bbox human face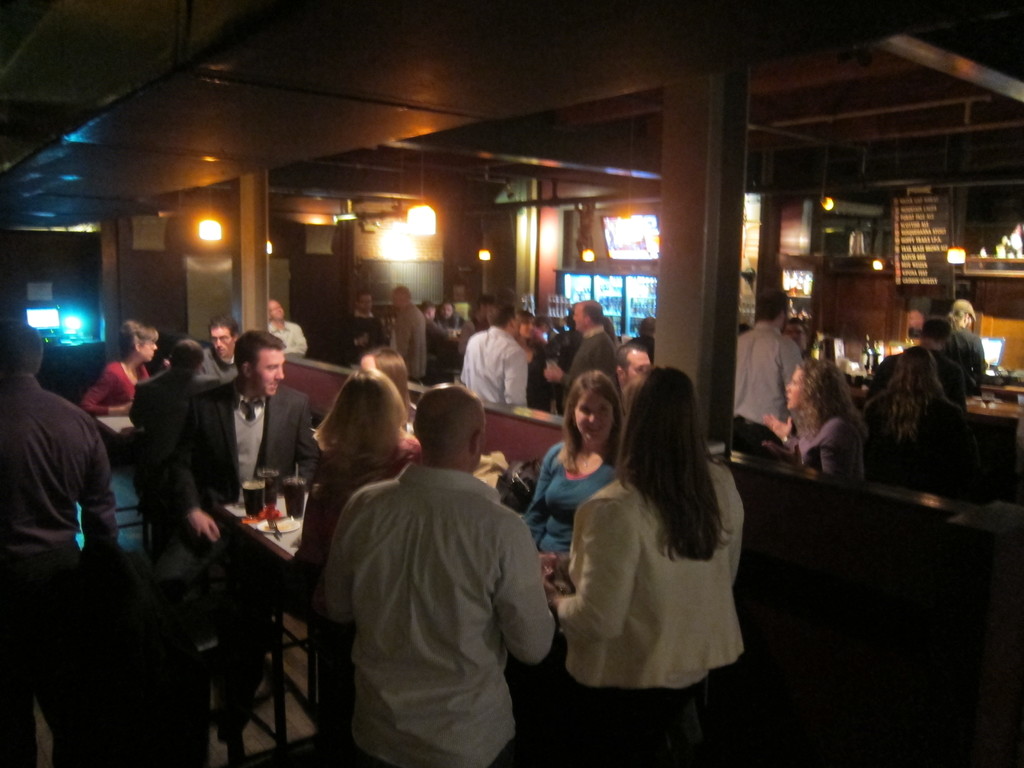
bbox=[438, 307, 454, 321]
